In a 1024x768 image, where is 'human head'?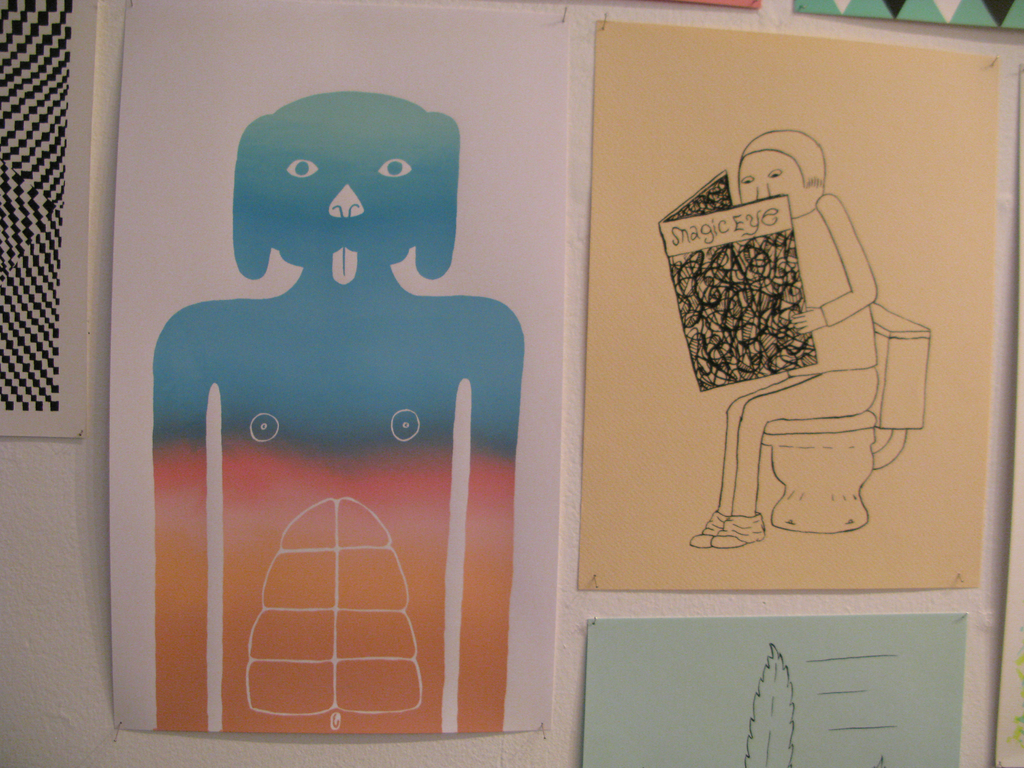
(x1=740, y1=129, x2=826, y2=217).
